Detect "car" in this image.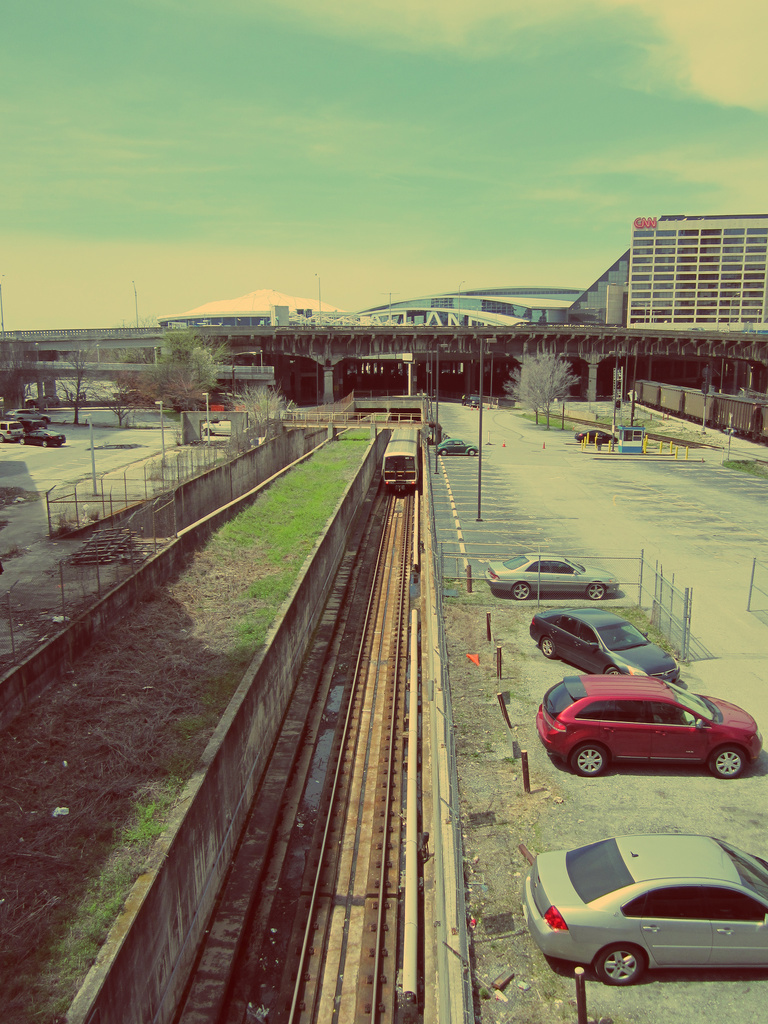
Detection: (left=533, top=655, right=765, bottom=793).
